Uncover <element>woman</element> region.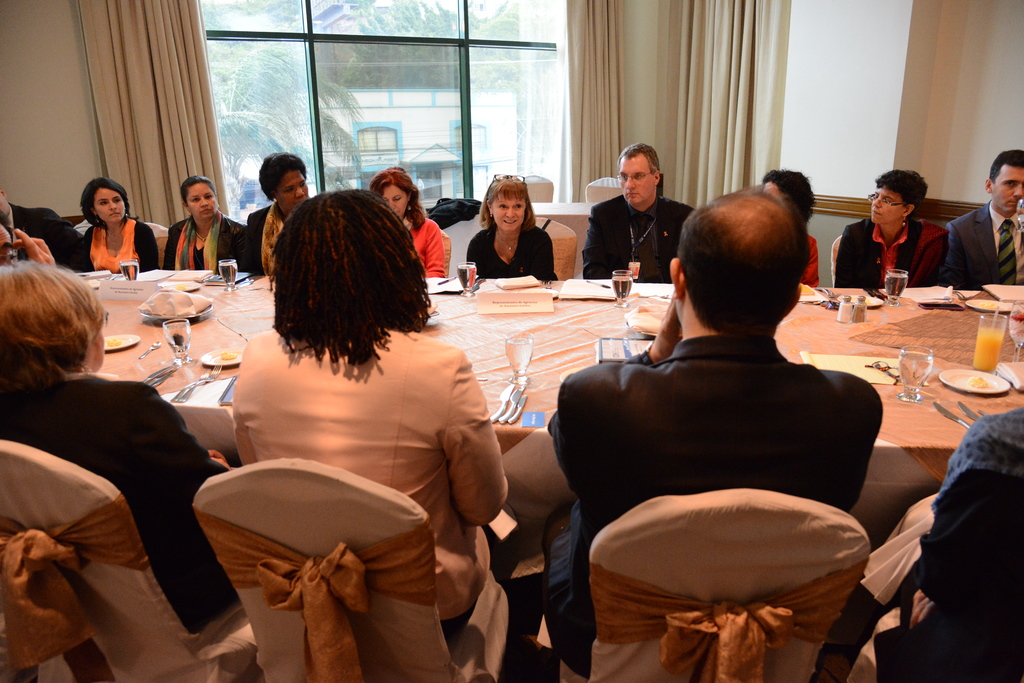
Uncovered: [157, 174, 250, 274].
